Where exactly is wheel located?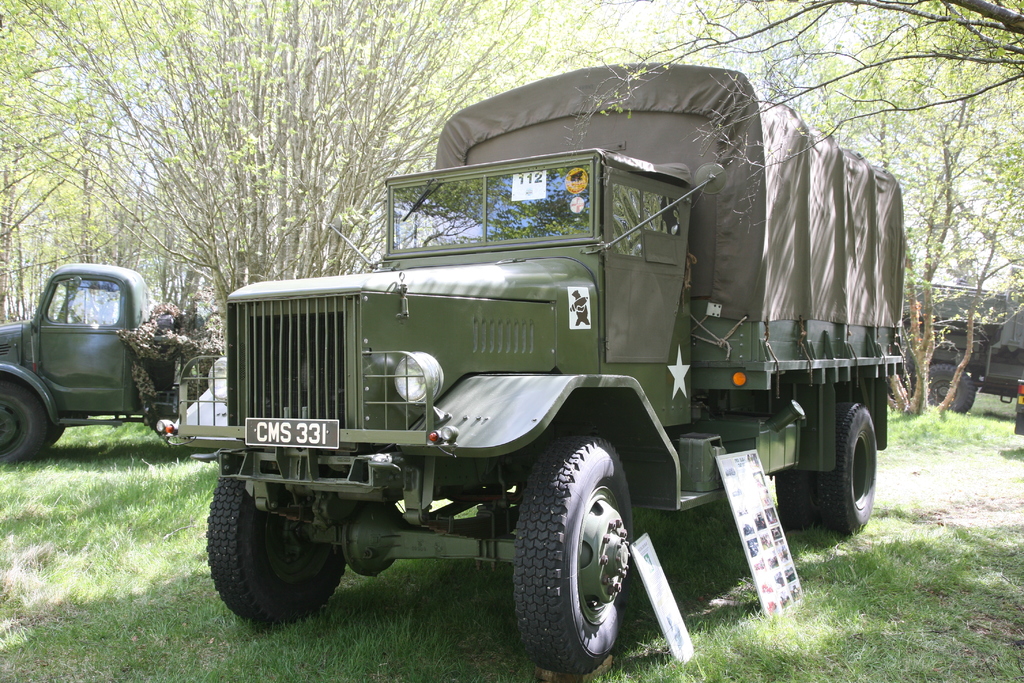
Its bounding box is <box>820,402,875,537</box>.
